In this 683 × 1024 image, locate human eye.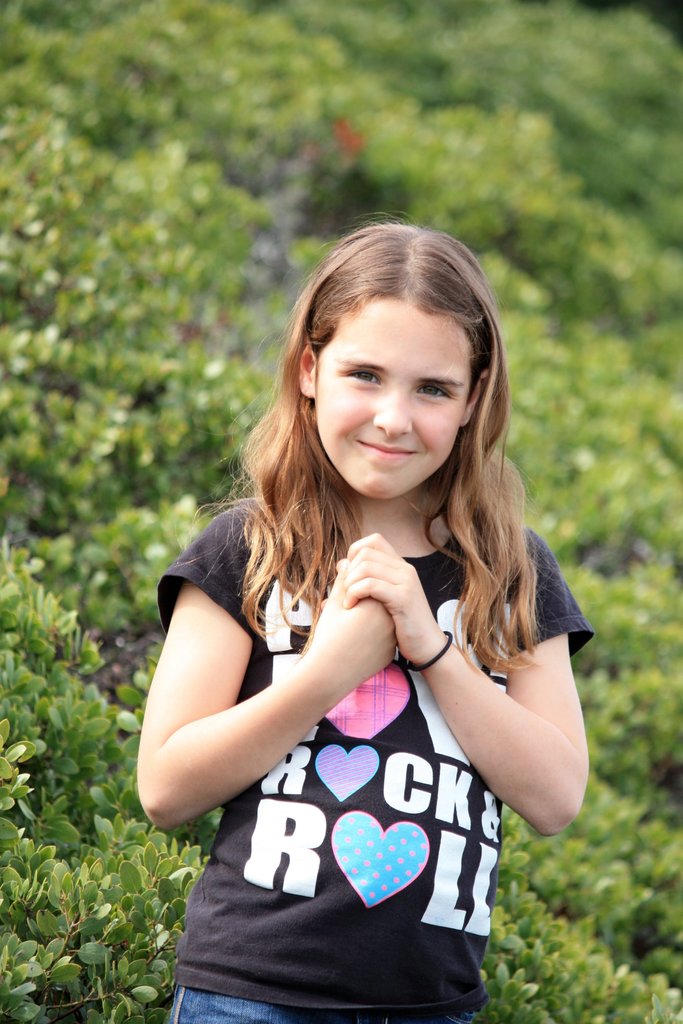
Bounding box: crop(407, 378, 455, 403).
